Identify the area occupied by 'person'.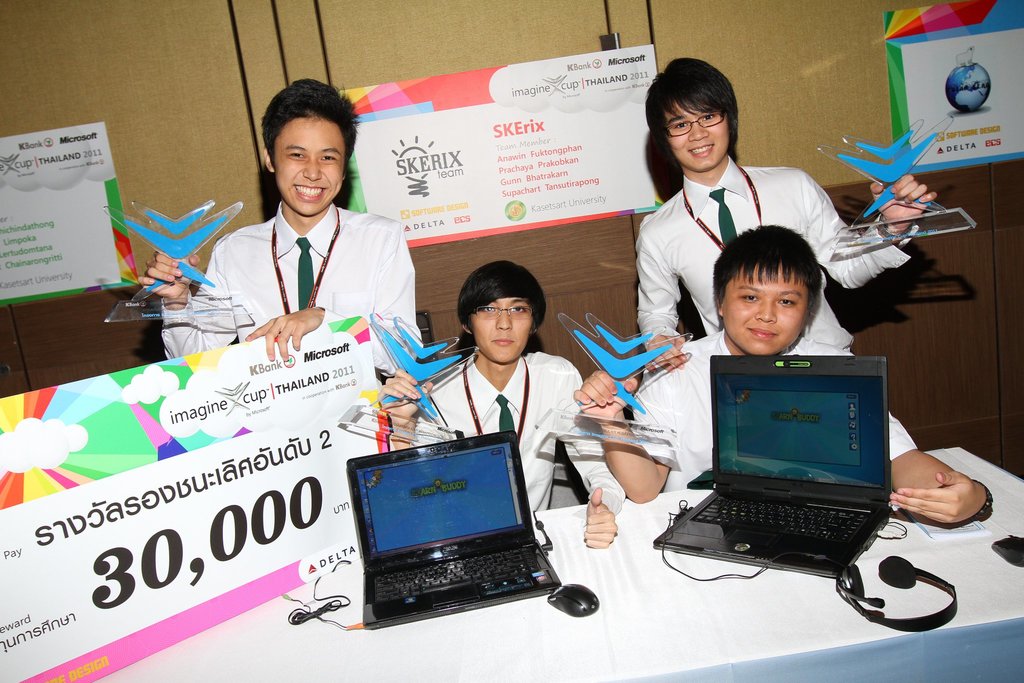
Area: (x1=569, y1=226, x2=972, y2=567).
